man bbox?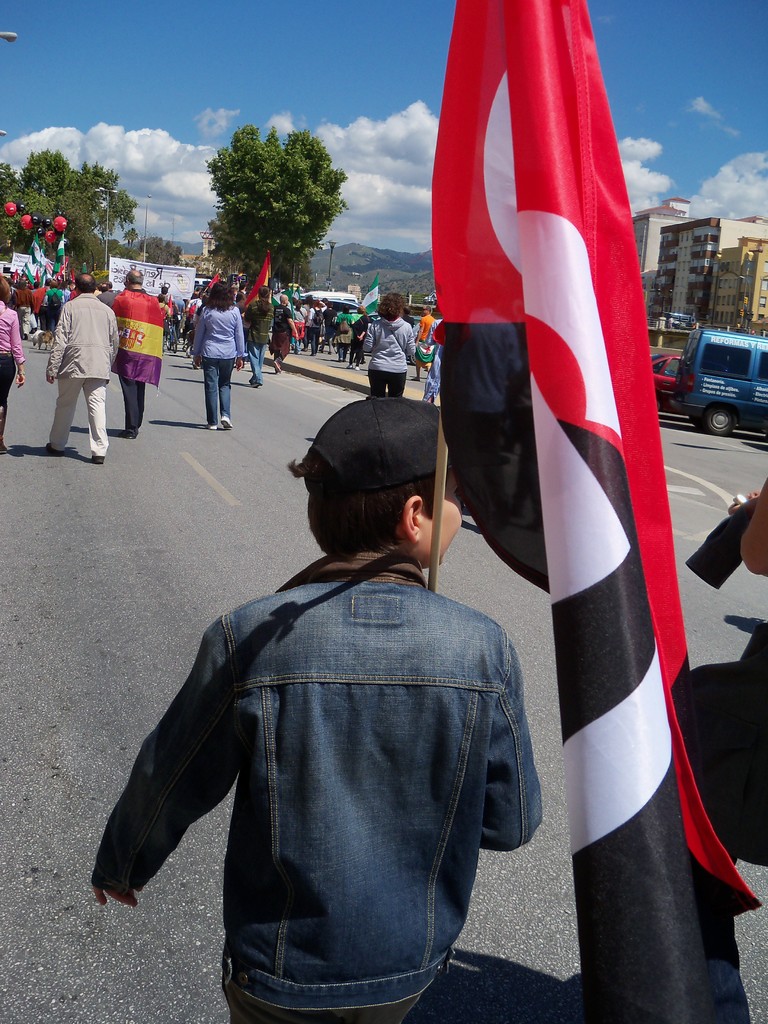
x1=114, y1=270, x2=163, y2=447
